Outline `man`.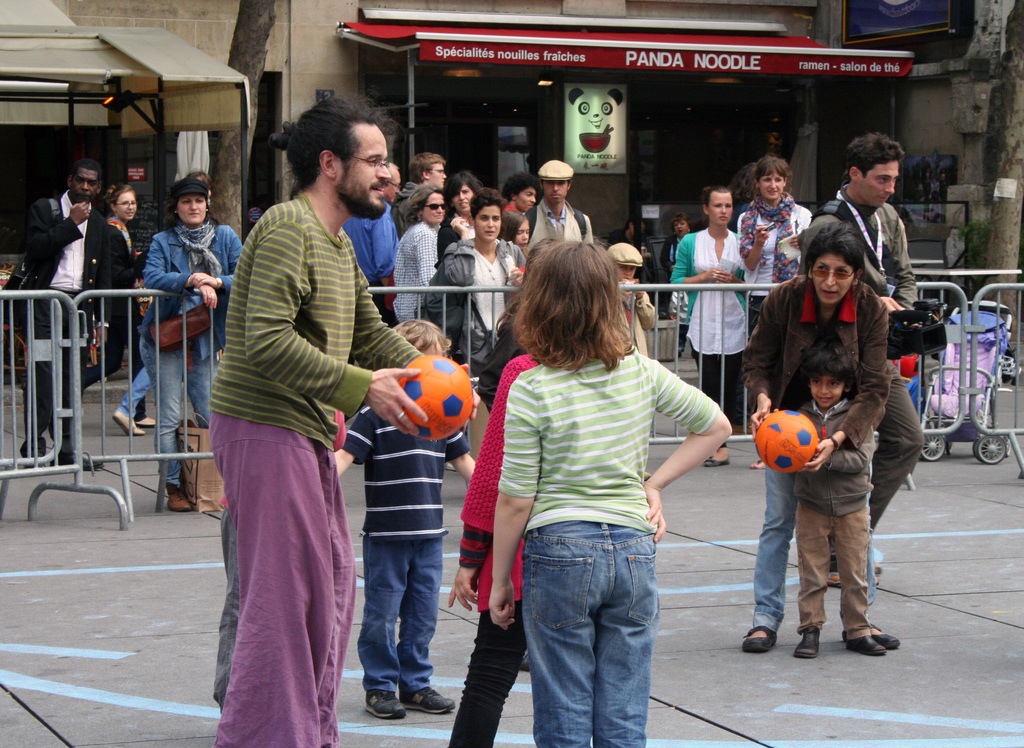
Outline: 797, 132, 922, 589.
